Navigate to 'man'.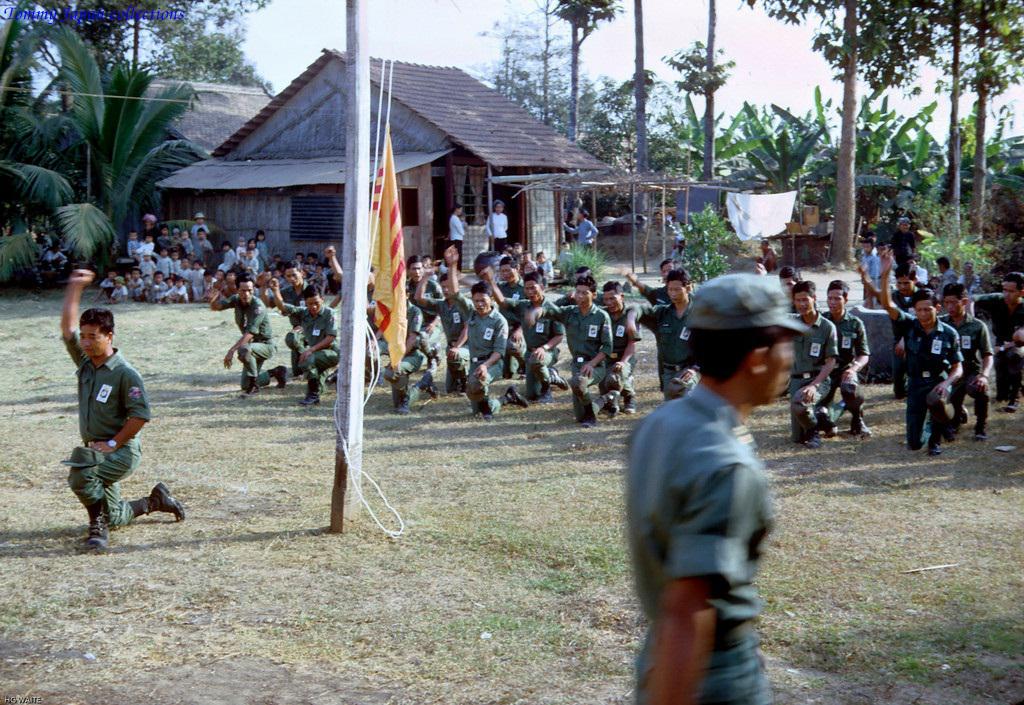
Navigation target: locate(820, 277, 875, 438).
